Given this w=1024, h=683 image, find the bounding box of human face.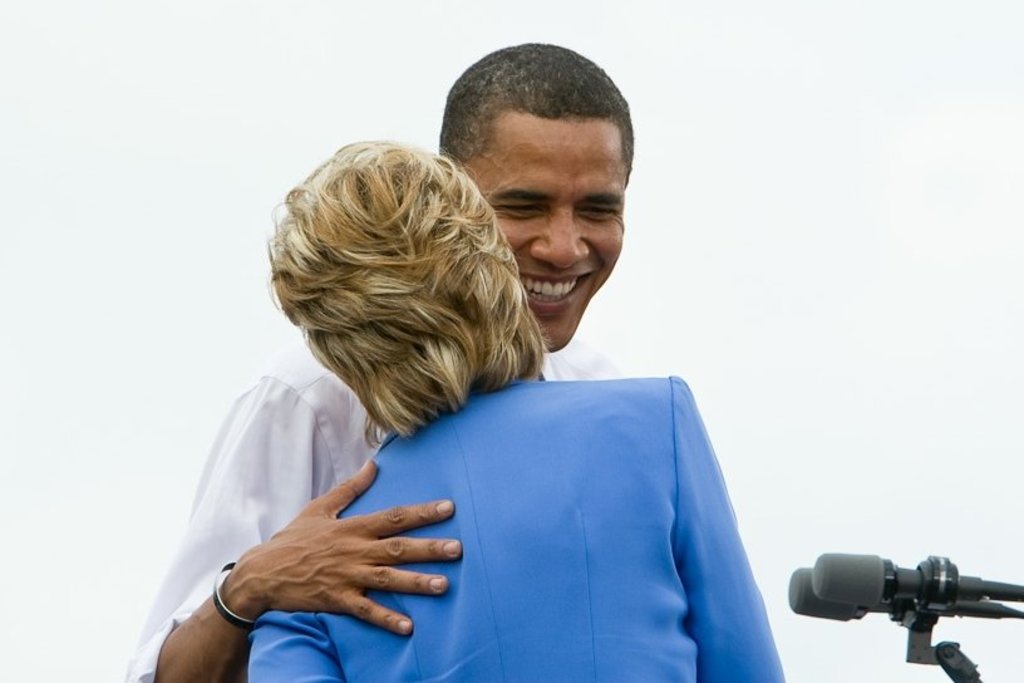
bbox=(452, 116, 626, 350).
